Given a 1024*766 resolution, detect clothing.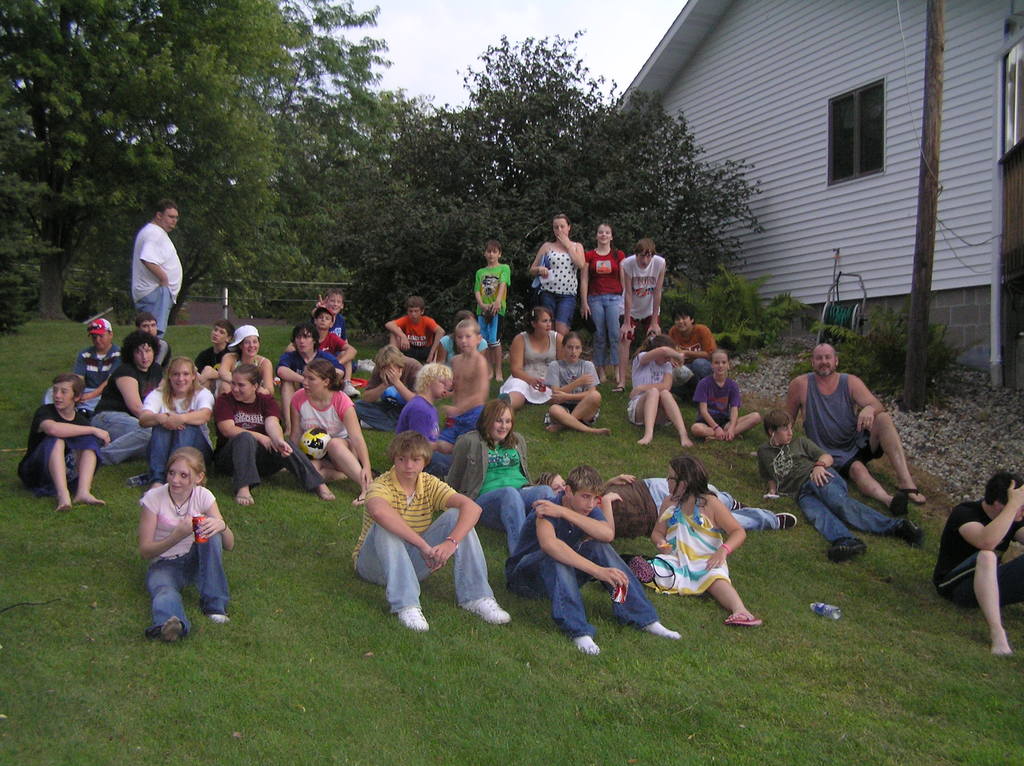
bbox(396, 312, 434, 358).
